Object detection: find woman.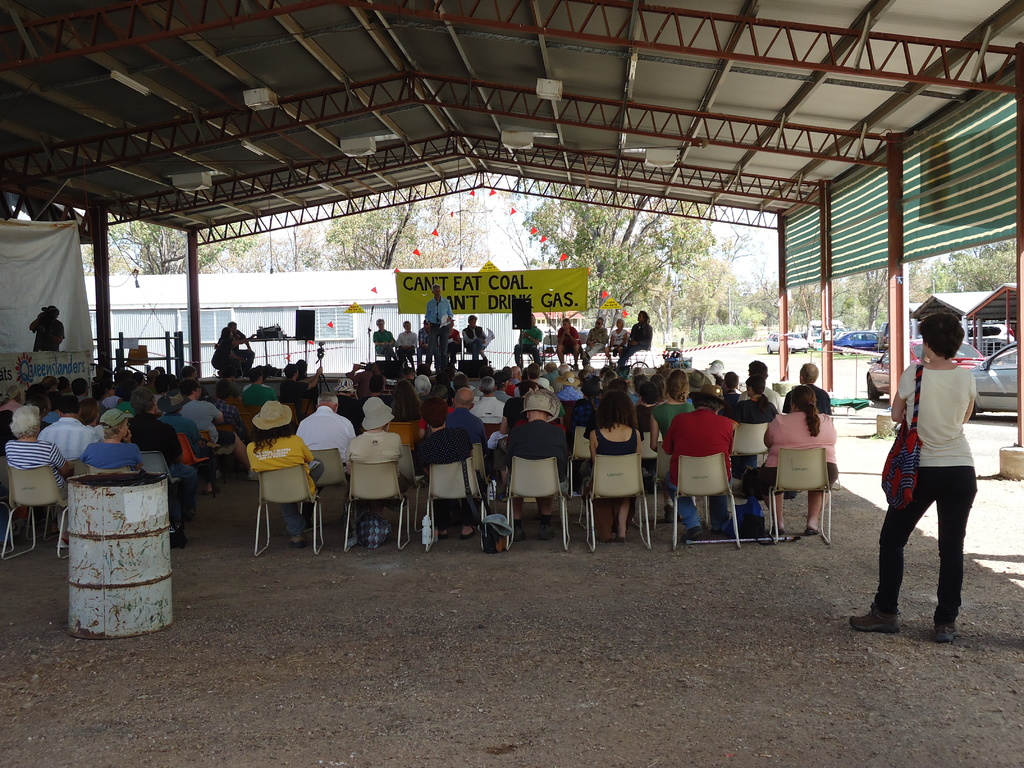
locate(3, 405, 78, 518).
